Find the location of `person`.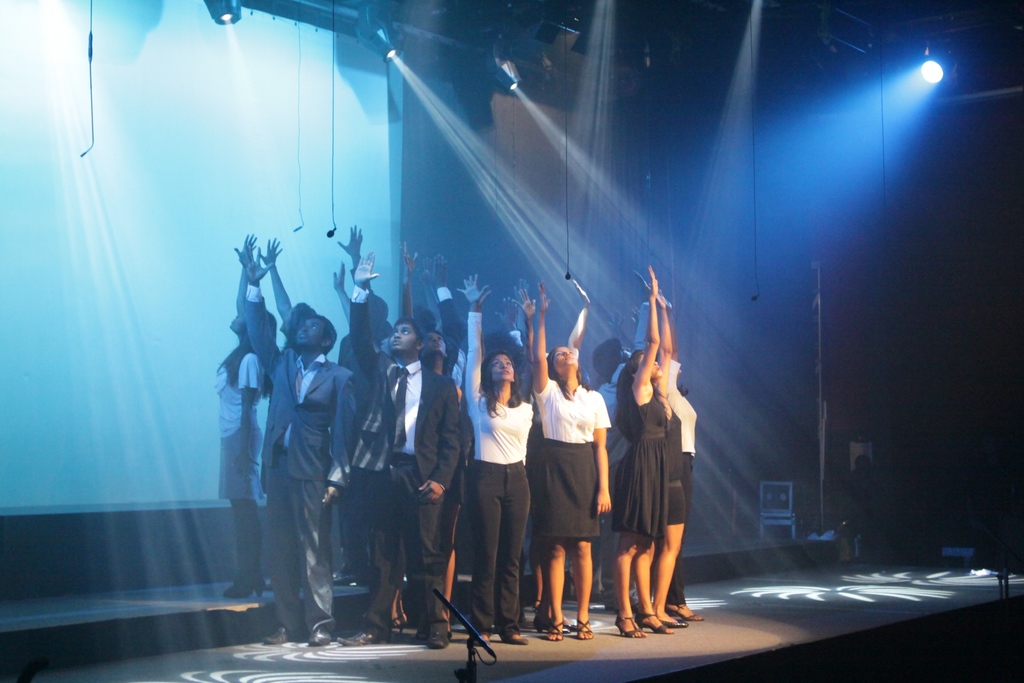
Location: bbox=[396, 237, 451, 381].
